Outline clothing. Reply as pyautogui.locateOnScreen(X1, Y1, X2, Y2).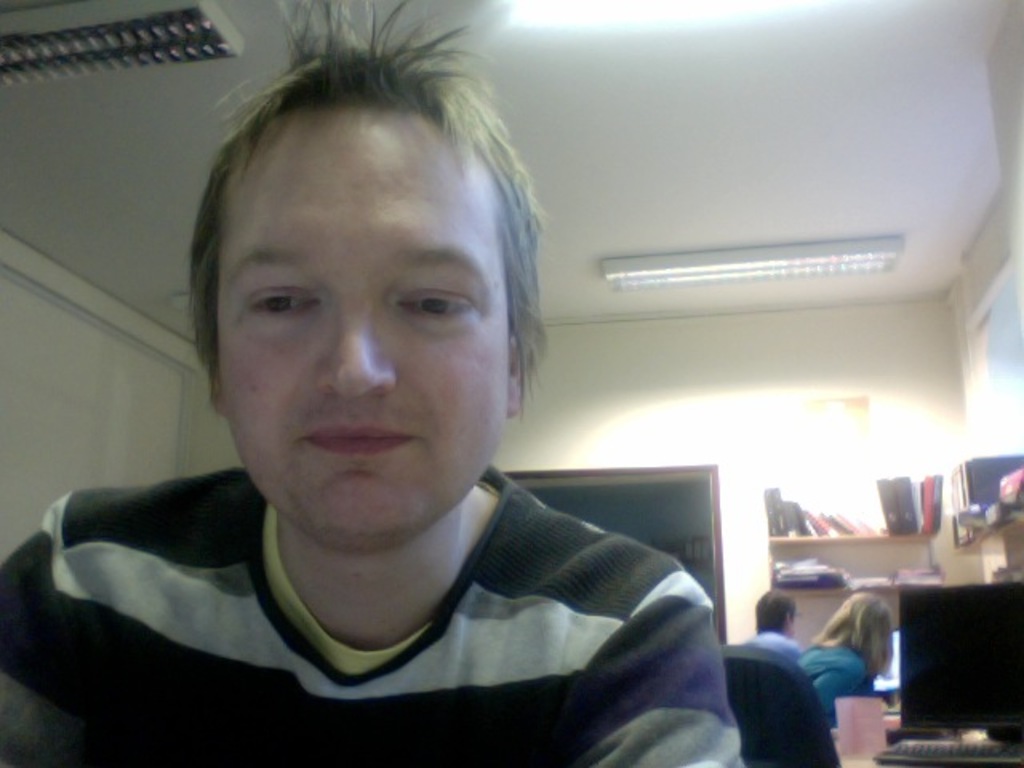
pyautogui.locateOnScreen(66, 456, 779, 746).
